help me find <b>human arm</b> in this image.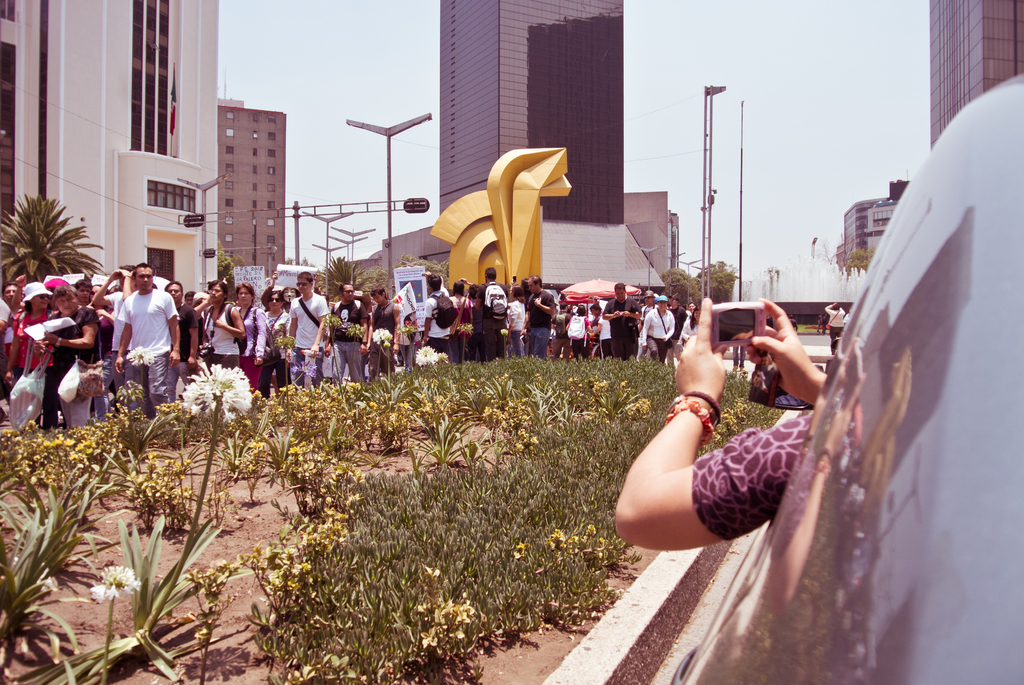
Found it: 627,365,781,571.
